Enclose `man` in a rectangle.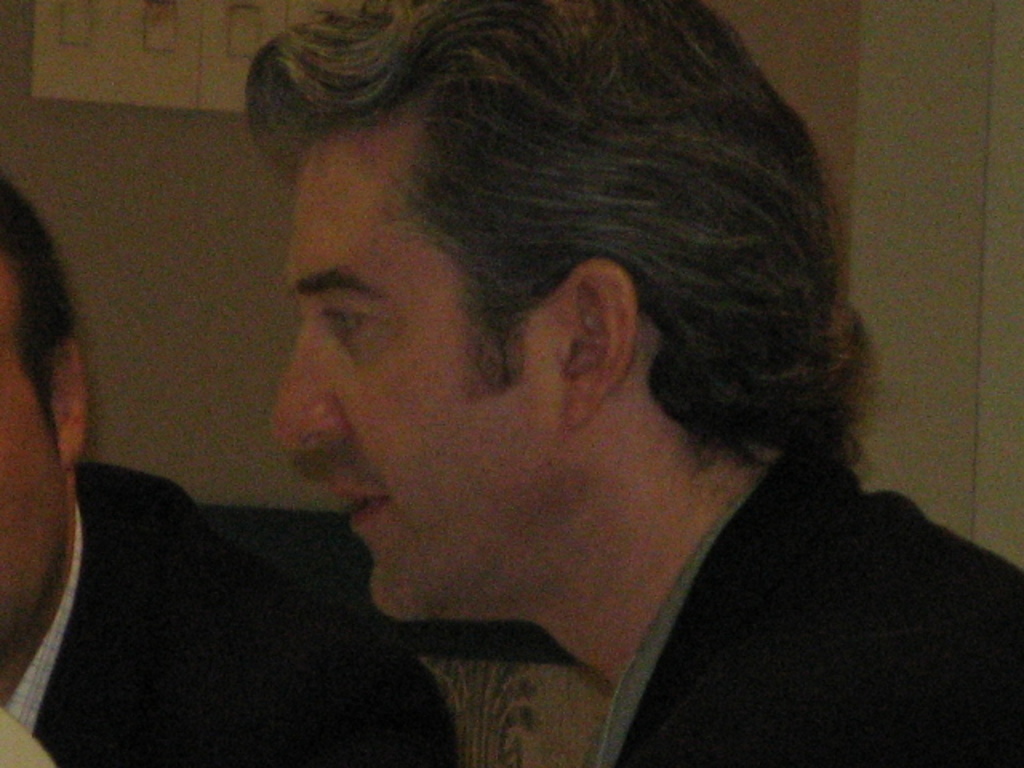
(left=234, top=0, right=1022, bottom=766).
